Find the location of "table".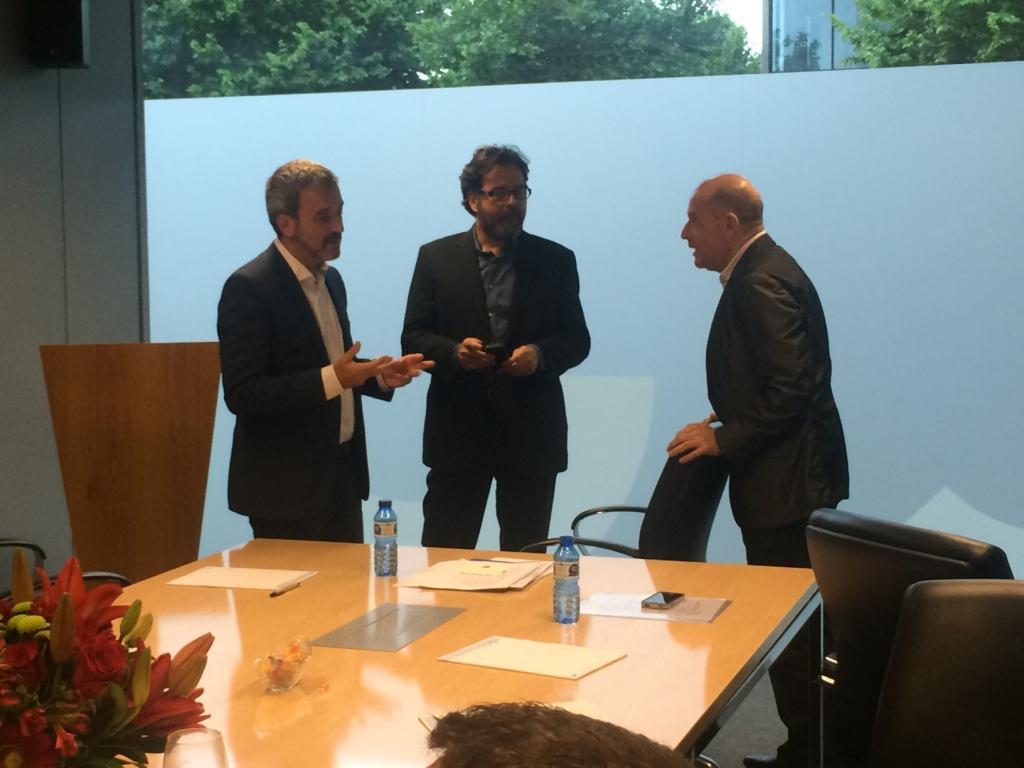
Location: (left=70, top=524, right=888, bottom=767).
